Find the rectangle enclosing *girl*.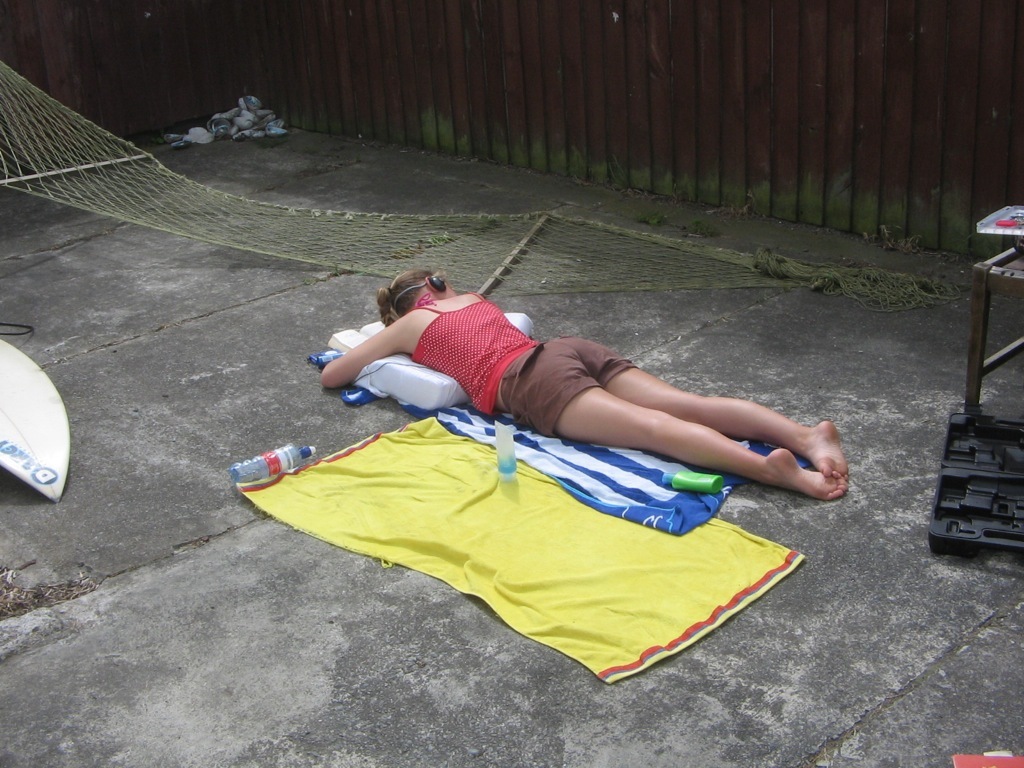
Rect(317, 265, 851, 502).
